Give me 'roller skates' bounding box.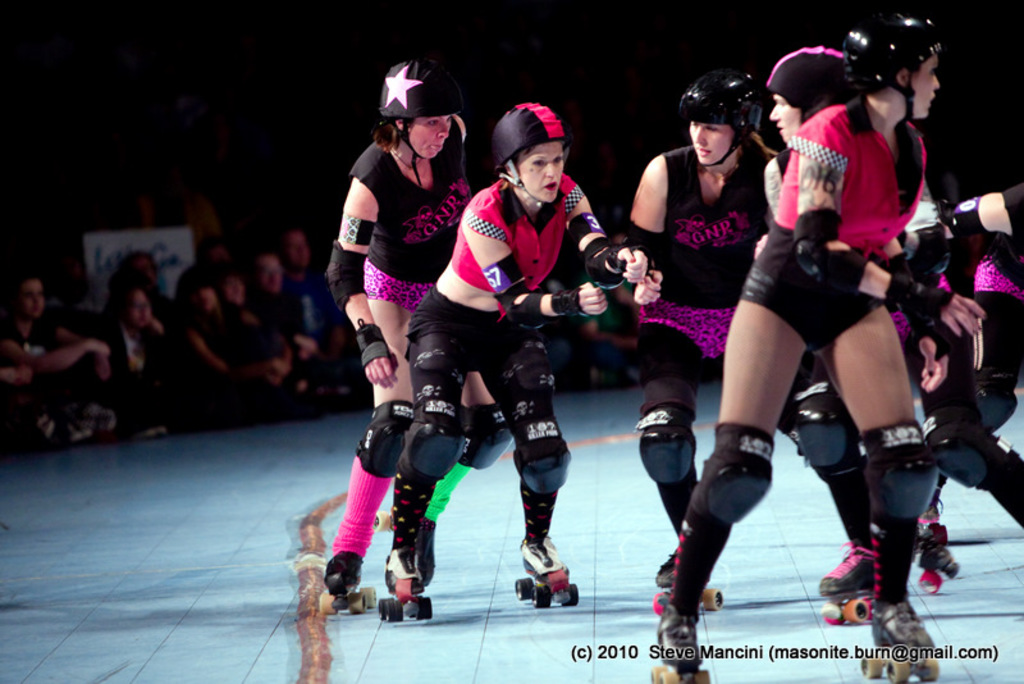
l=376, t=547, r=435, b=630.
